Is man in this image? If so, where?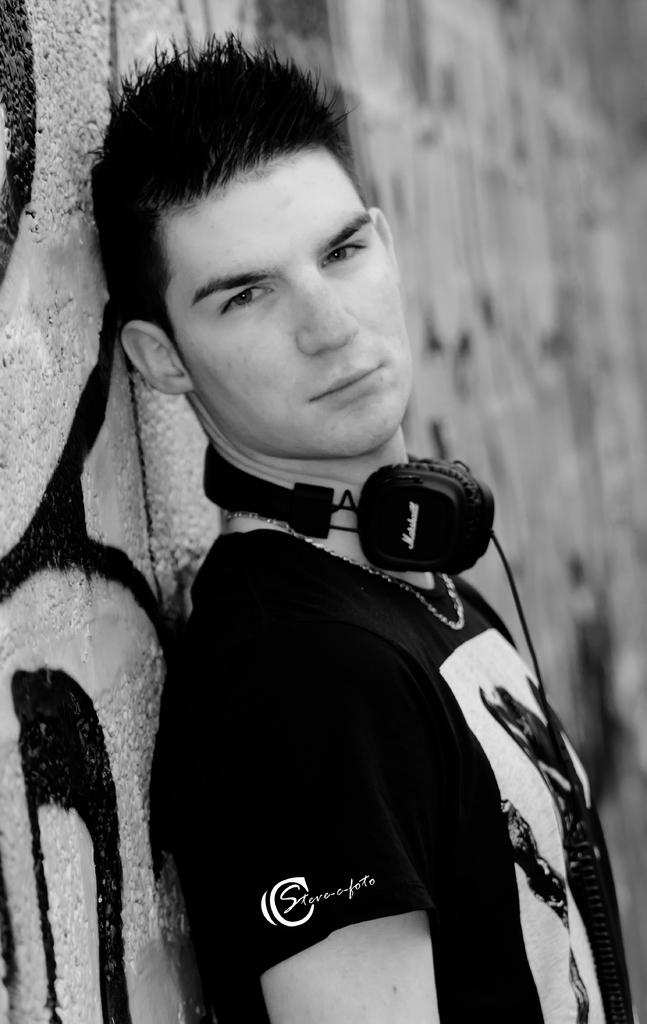
Yes, at x1=52, y1=29, x2=646, y2=1023.
